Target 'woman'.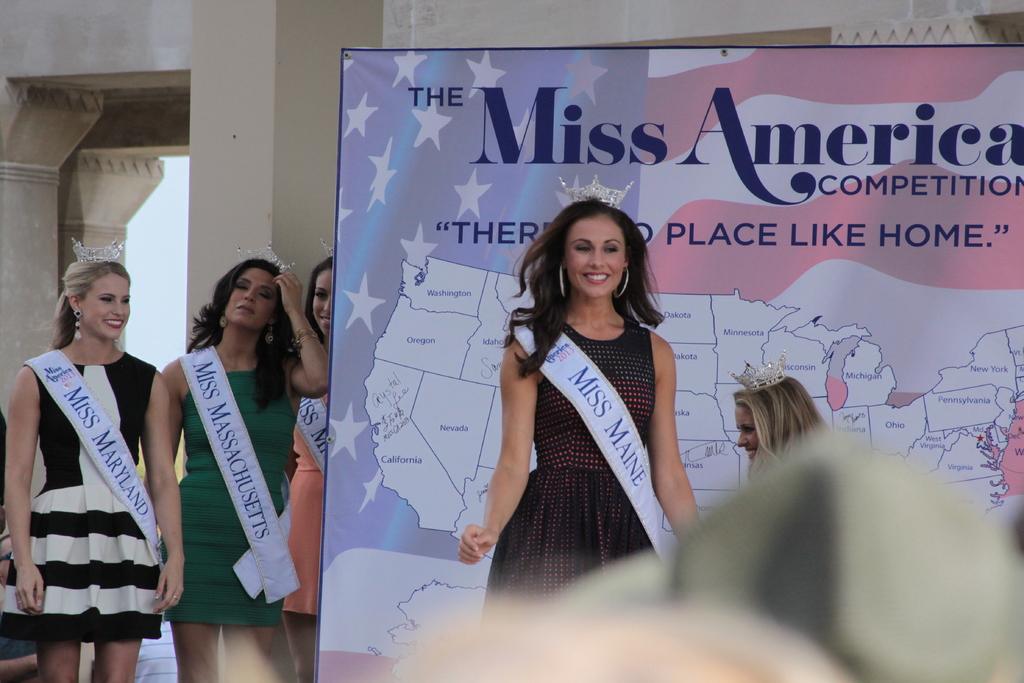
Target region: 732, 374, 833, 483.
